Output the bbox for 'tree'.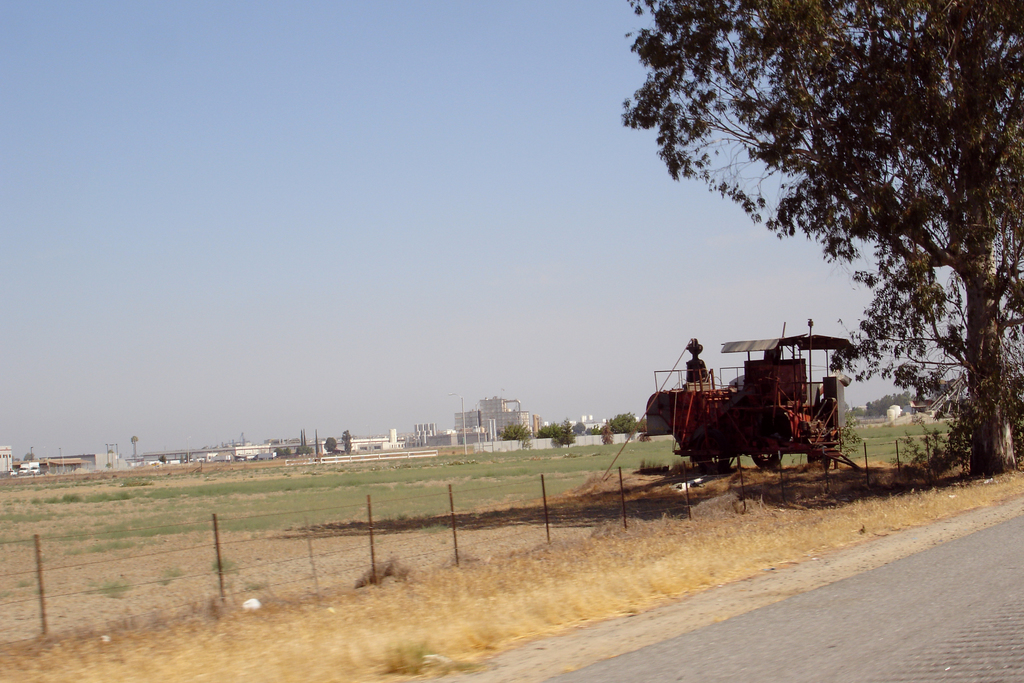
region(323, 433, 341, 458).
